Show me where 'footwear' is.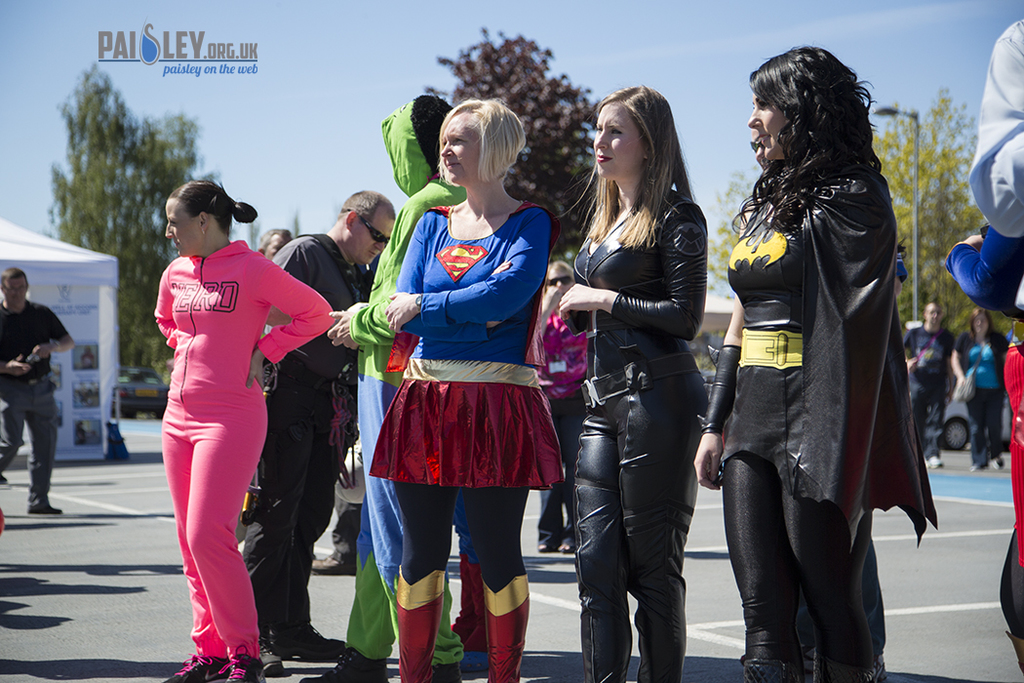
'footwear' is at Rect(167, 651, 229, 682).
